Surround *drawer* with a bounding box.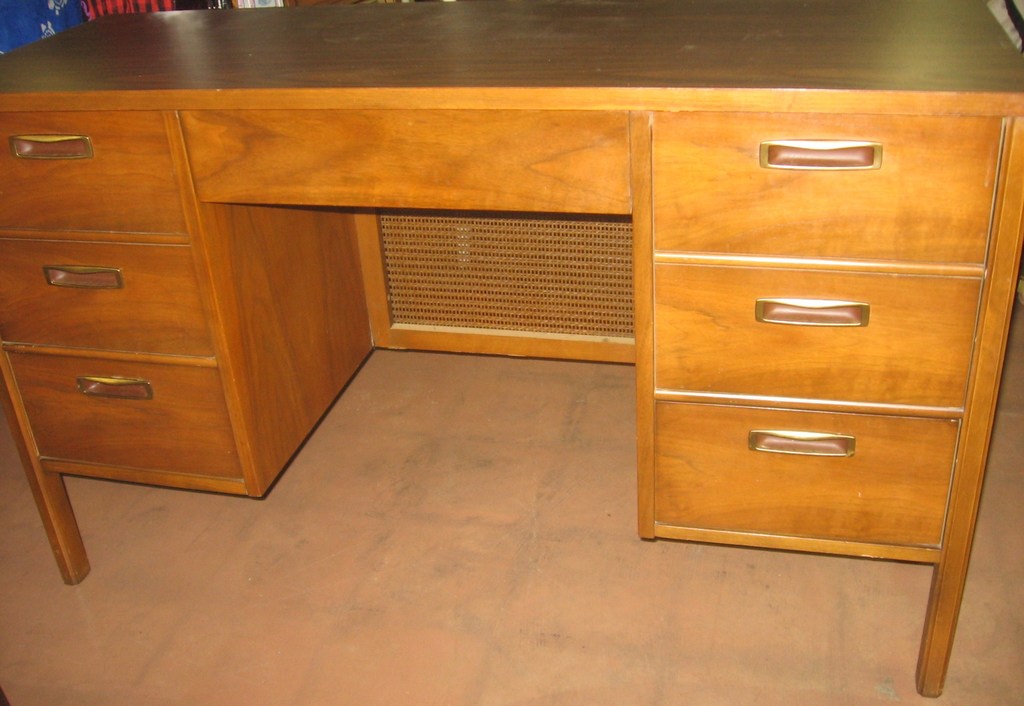
bbox=[636, 110, 1009, 265].
